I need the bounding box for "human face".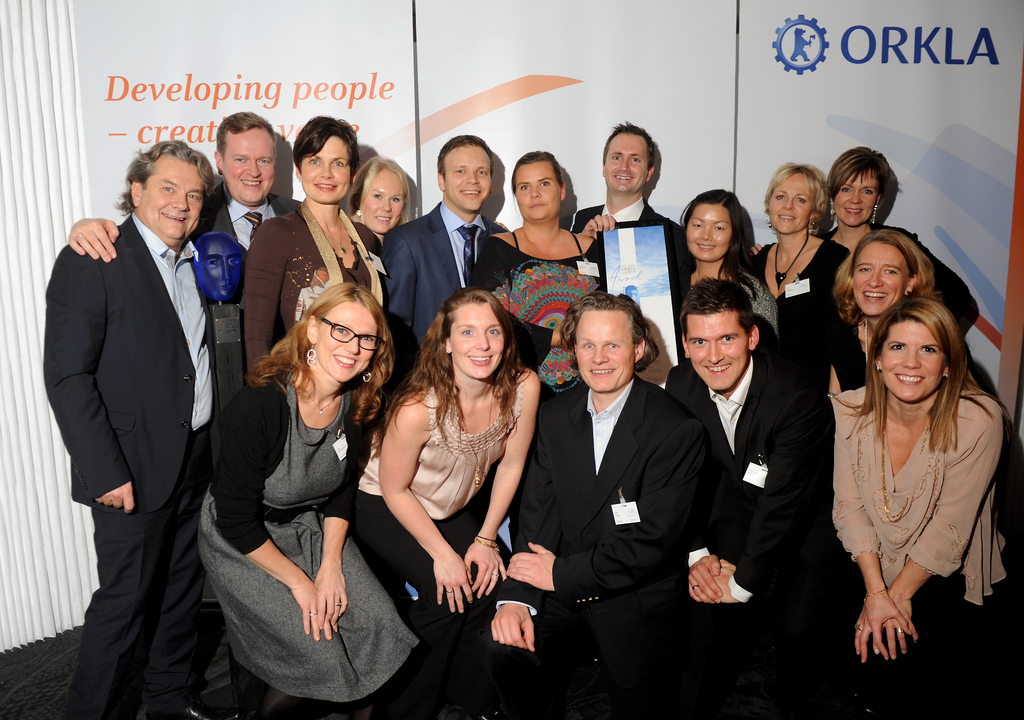
Here it is: box=[684, 312, 746, 392].
